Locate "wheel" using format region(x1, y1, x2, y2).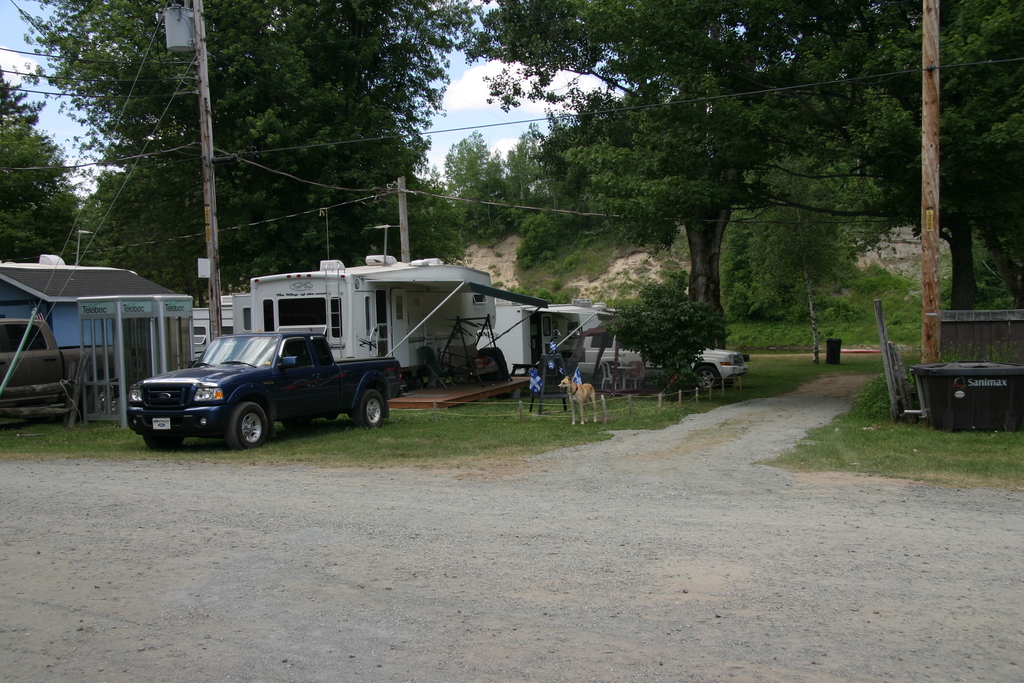
region(227, 401, 267, 448).
